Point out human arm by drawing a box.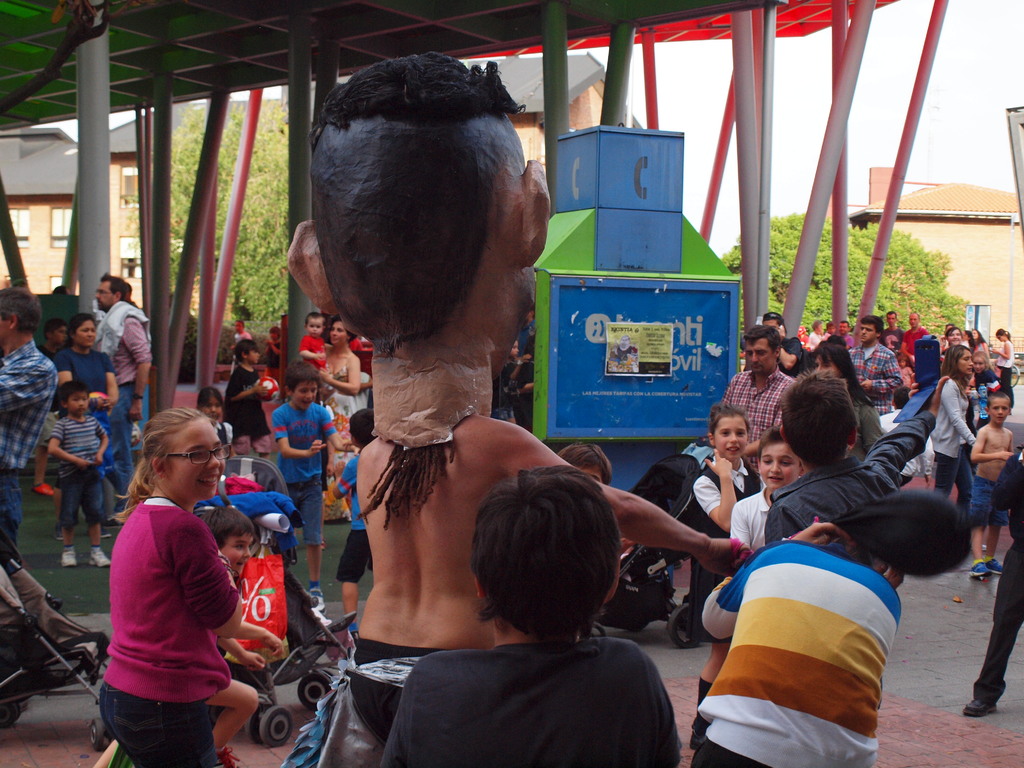
(902, 324, 914, 368).
